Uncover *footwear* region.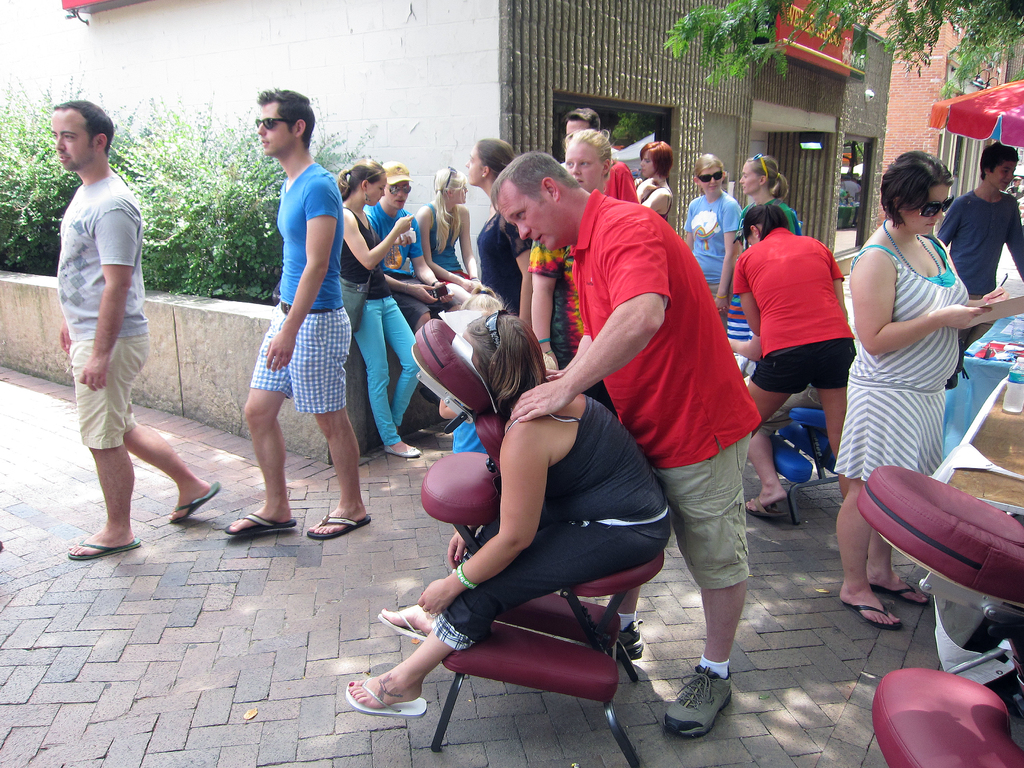
Uncovered: region(672, 662, 743, 745).
